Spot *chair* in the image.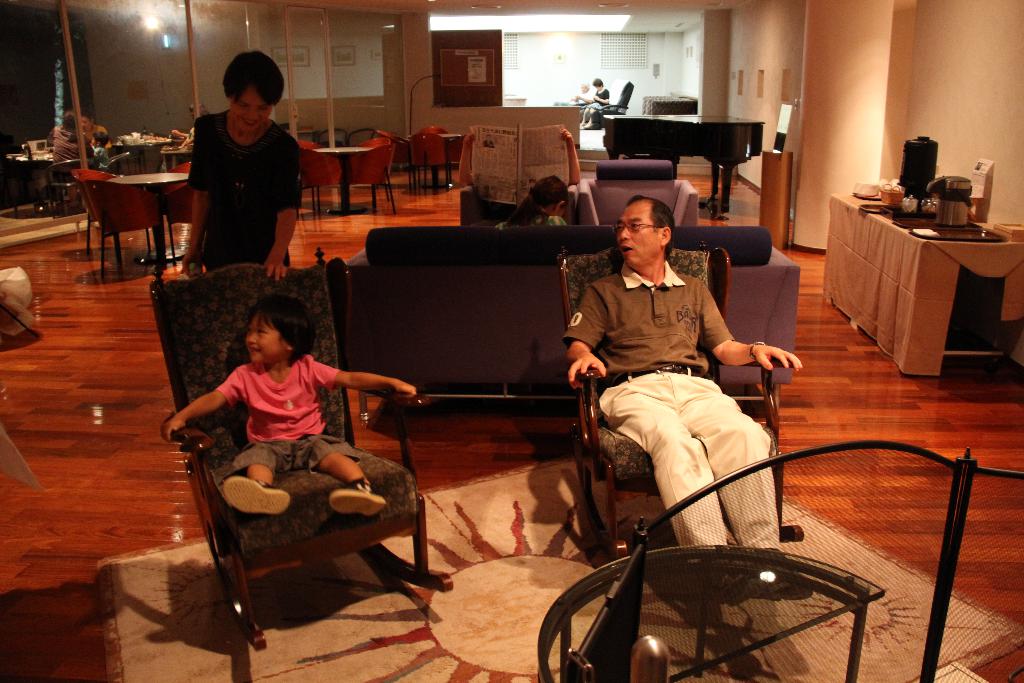
*chair* found at detection(344, 144, 396, 208).
